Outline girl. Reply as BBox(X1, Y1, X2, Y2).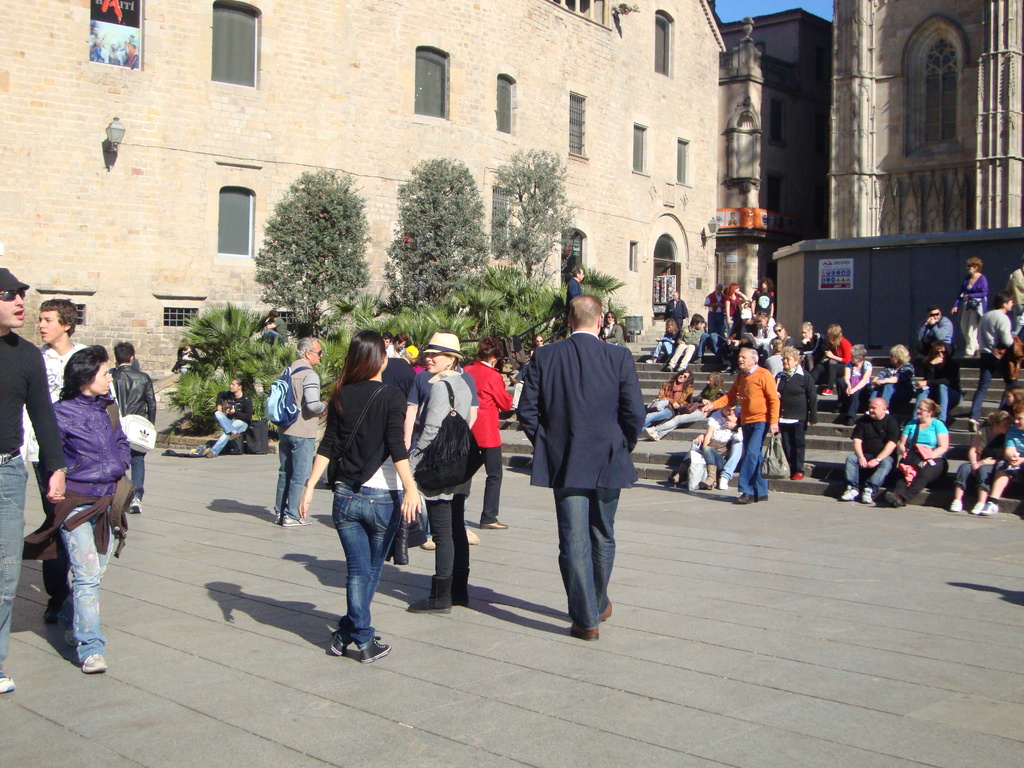
BBox(645, 369, 697, 427).
